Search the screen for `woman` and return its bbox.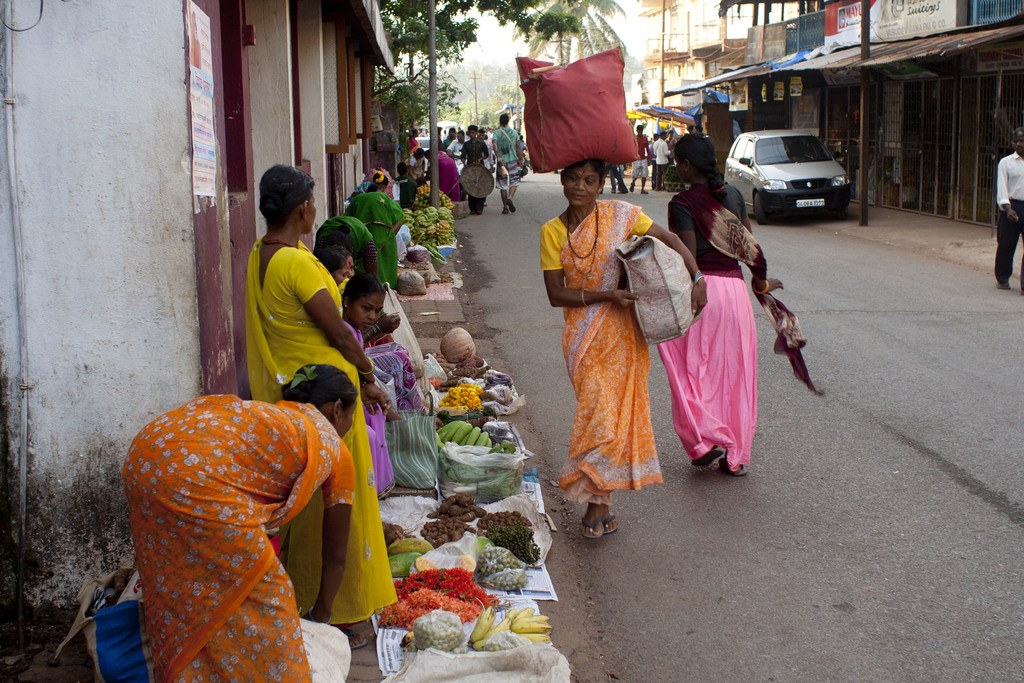
Found: box=[363, 170, 395, 199].
